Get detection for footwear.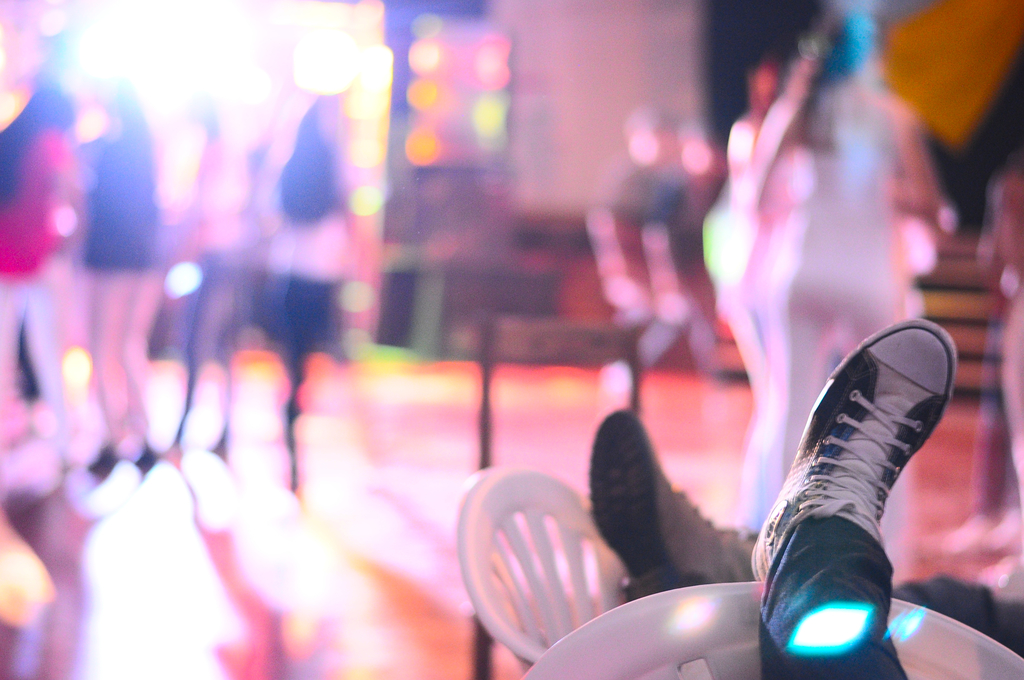
Detection: 588, 407, 761, 602.
